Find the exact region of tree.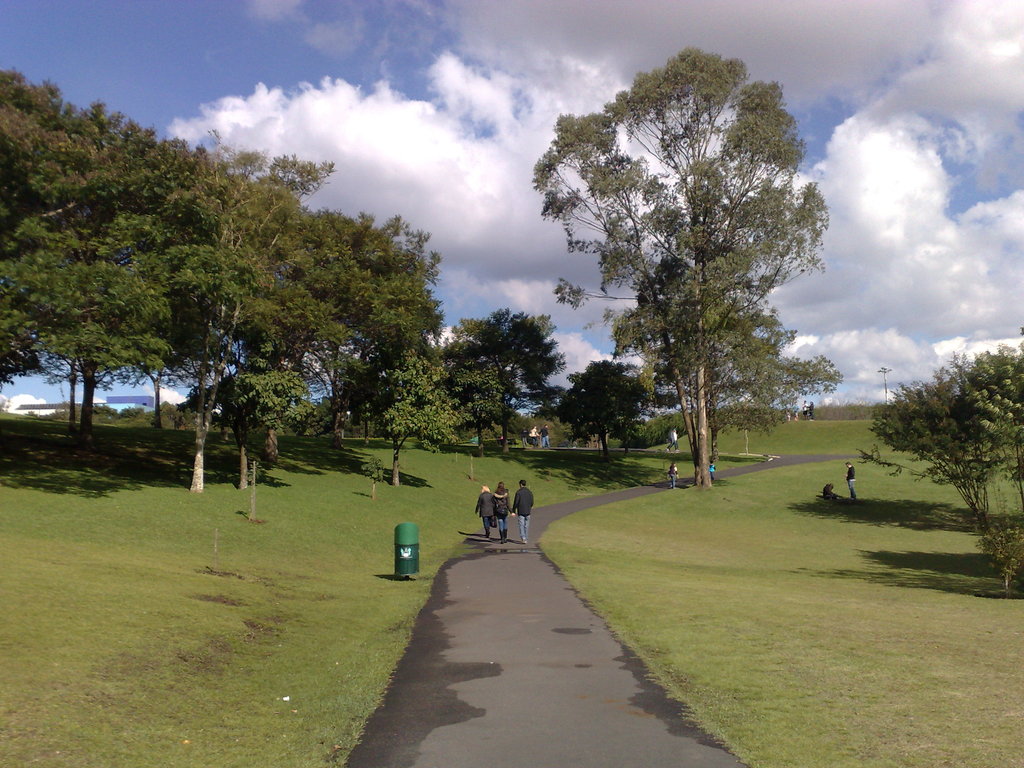
Exact region: (875, 347, 1023, 586).
